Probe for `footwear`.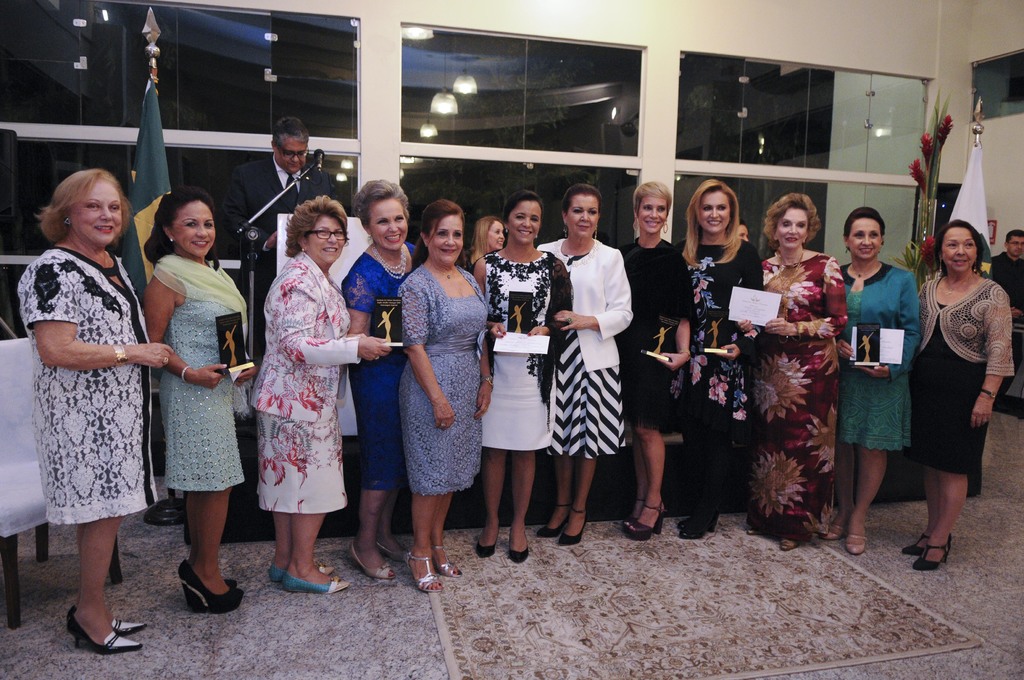
Probe result: [620,499,642,531].
